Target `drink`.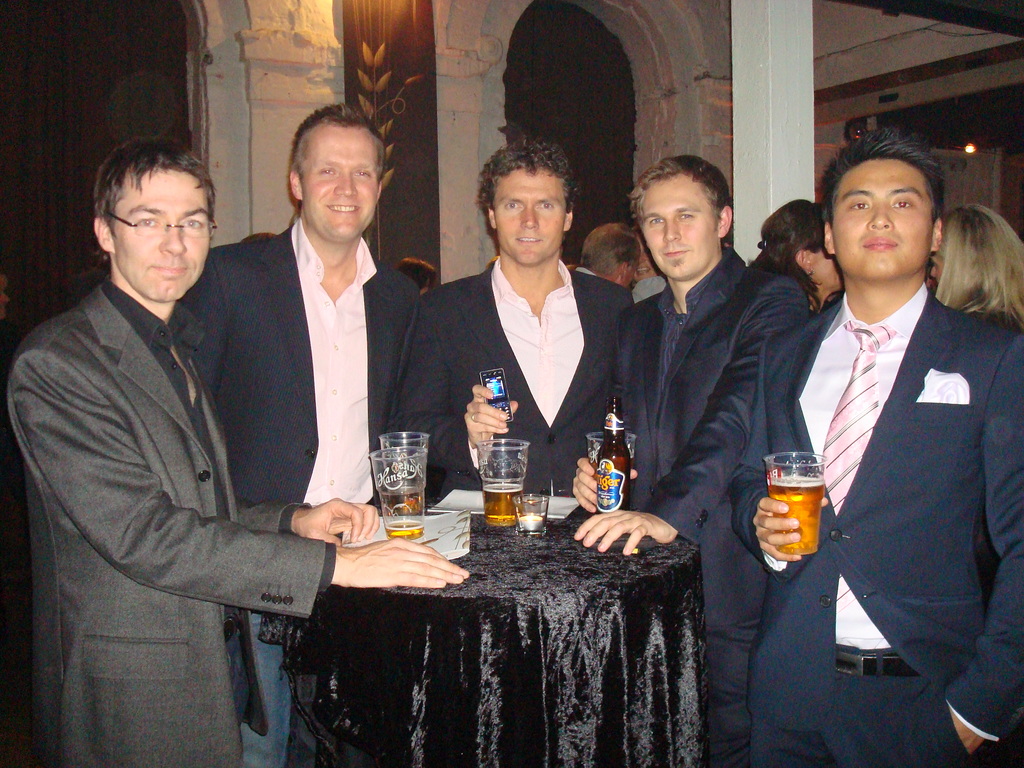
Target region: select_region(762, 467, 822, 556).
